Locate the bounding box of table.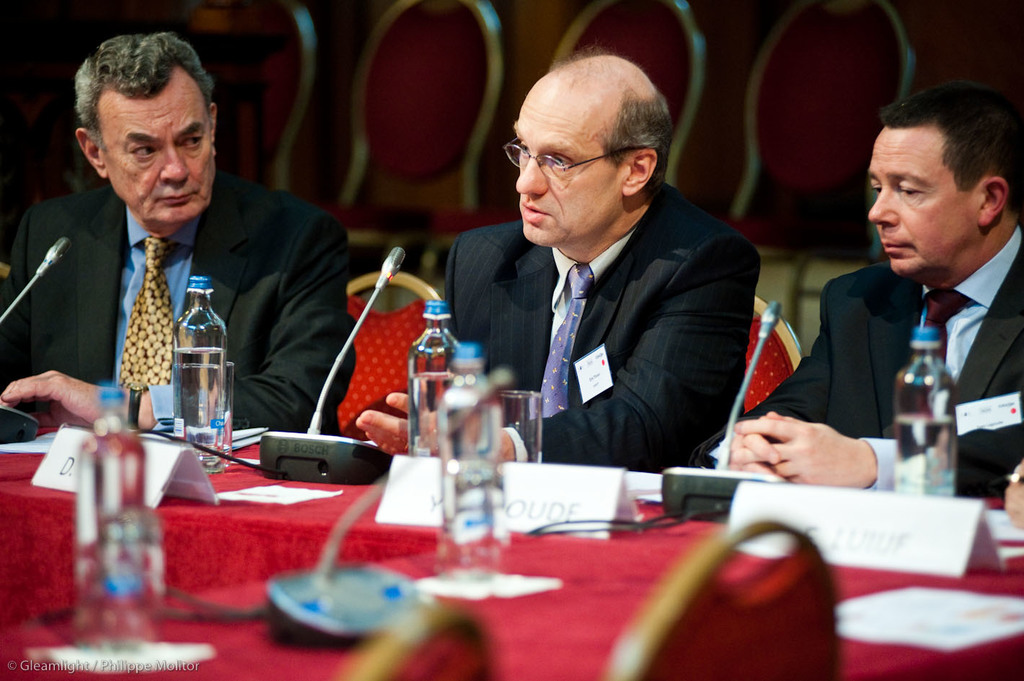
Bounding box: l=115, t=445, r=900, b=671.
